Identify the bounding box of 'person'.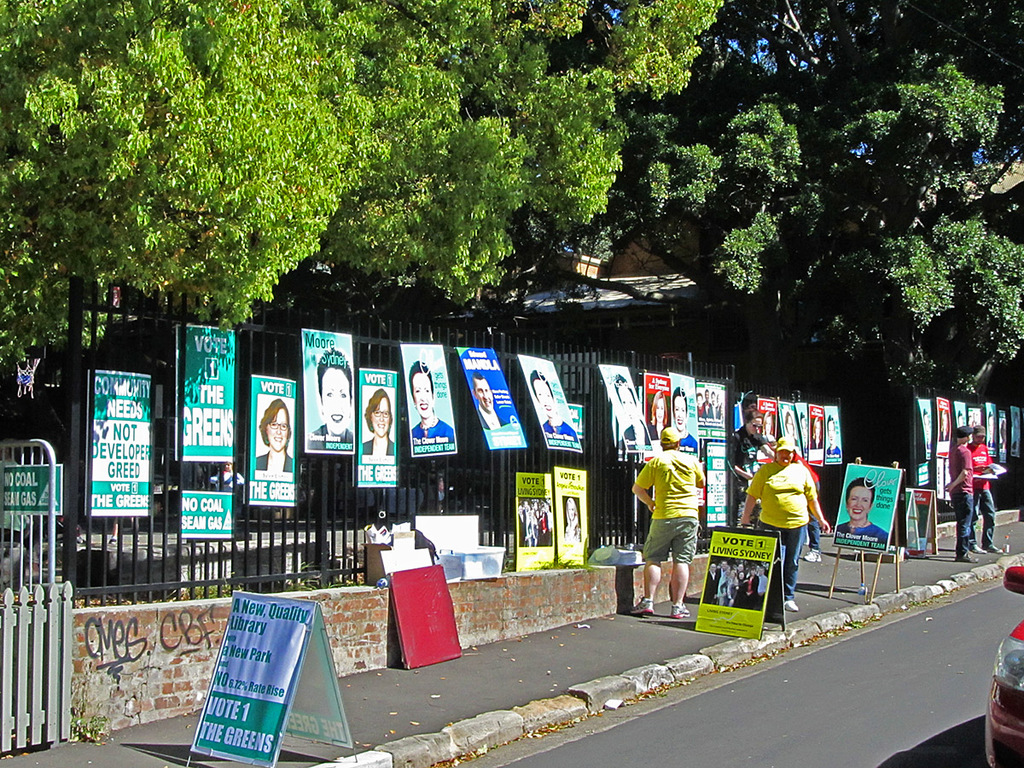
bbox(651, 387, 665, 442).
